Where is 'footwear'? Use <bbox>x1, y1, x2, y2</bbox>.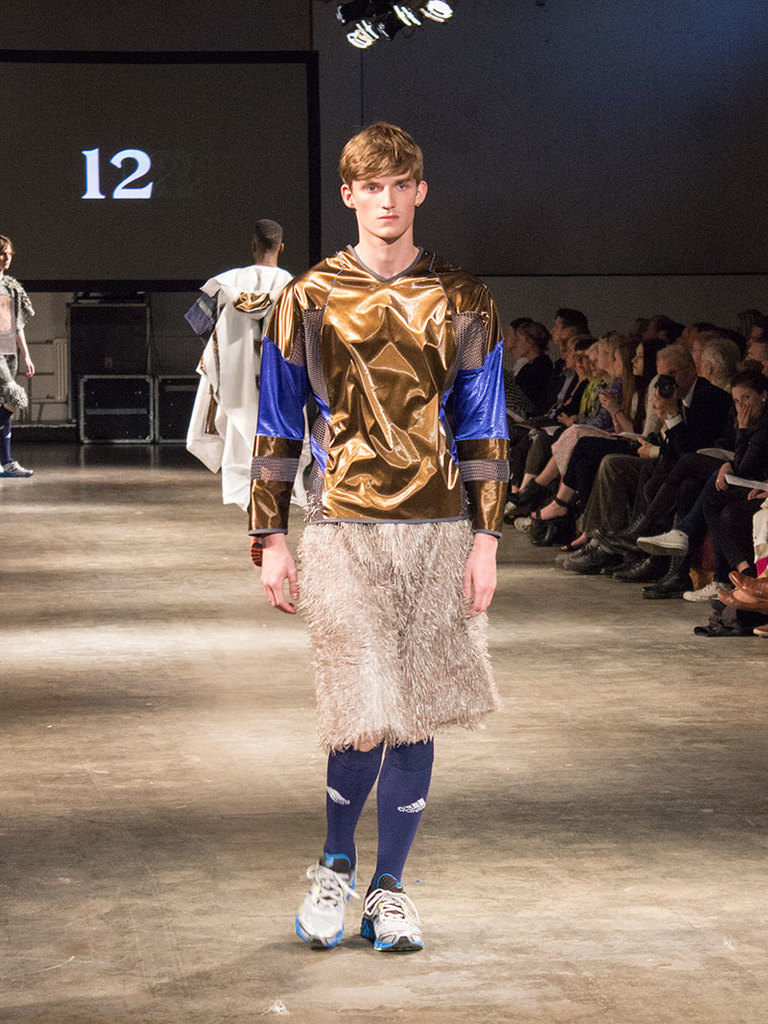
<bbox>360, 876, 422, 947</bbox>.
